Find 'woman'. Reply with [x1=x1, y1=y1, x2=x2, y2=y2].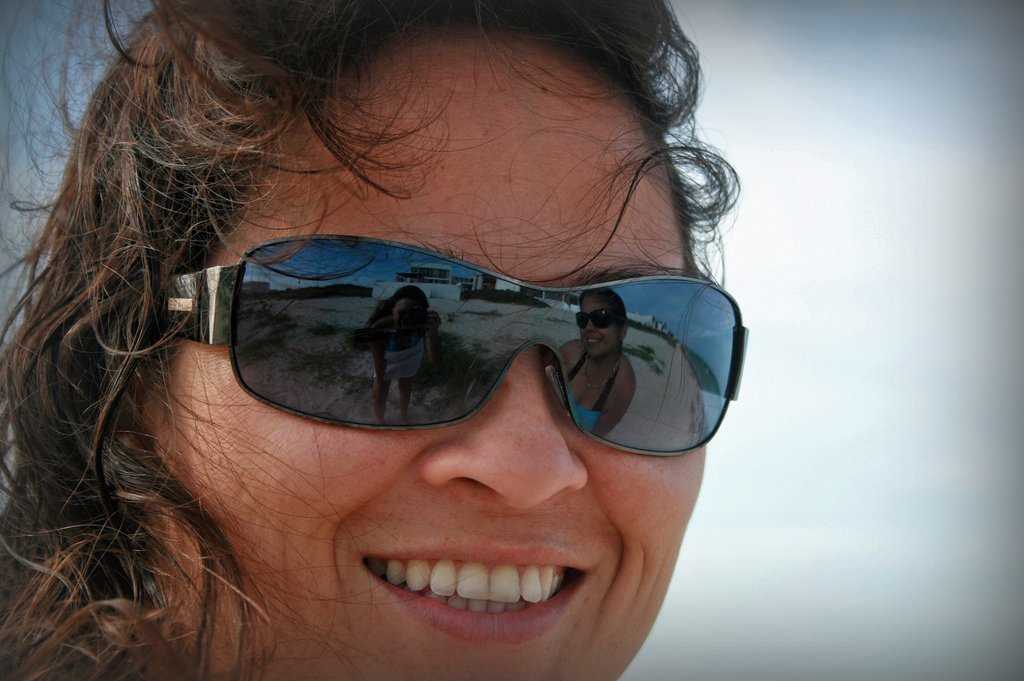
[x1=30, y1=50, x2=817, y2=670].
